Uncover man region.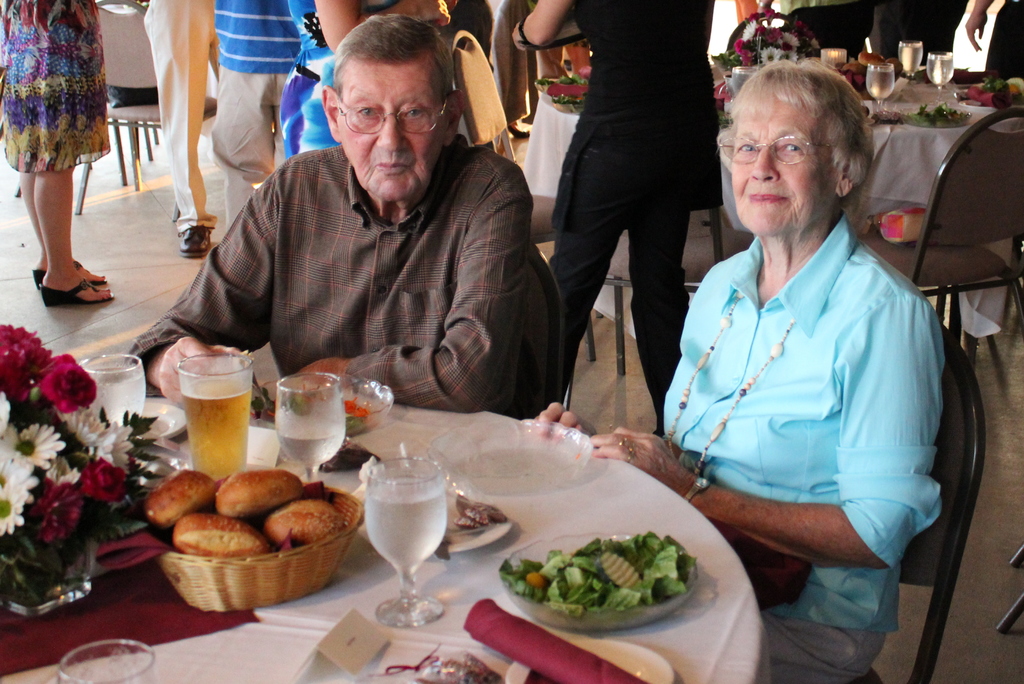
Uncovered: (left=145, top=0, right=216, bottom=238).
